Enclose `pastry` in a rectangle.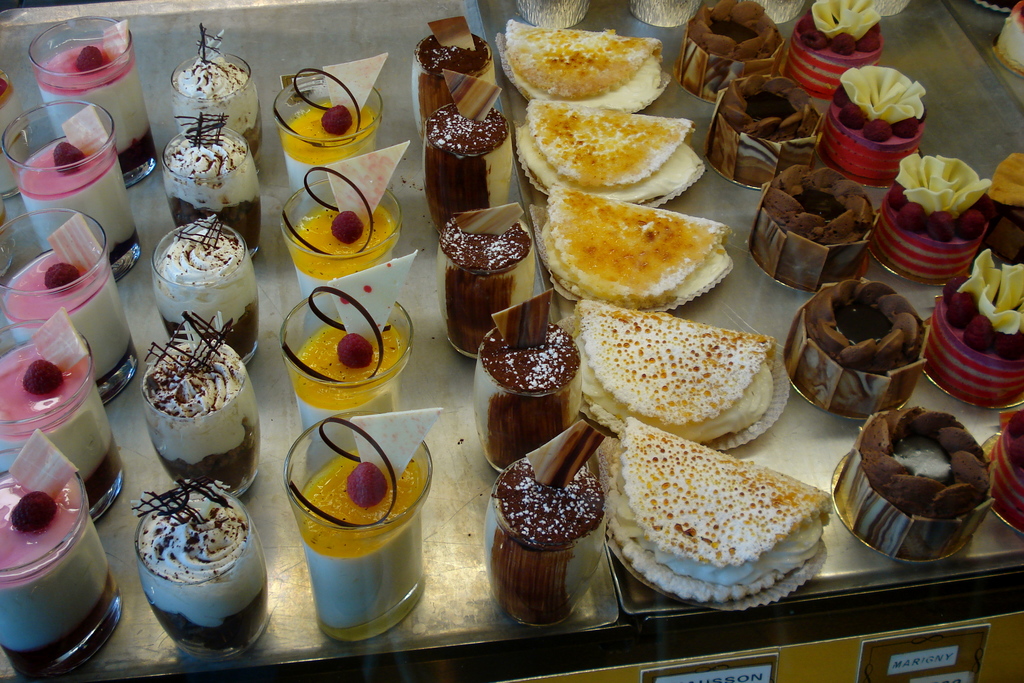
(875,153,991,276).
